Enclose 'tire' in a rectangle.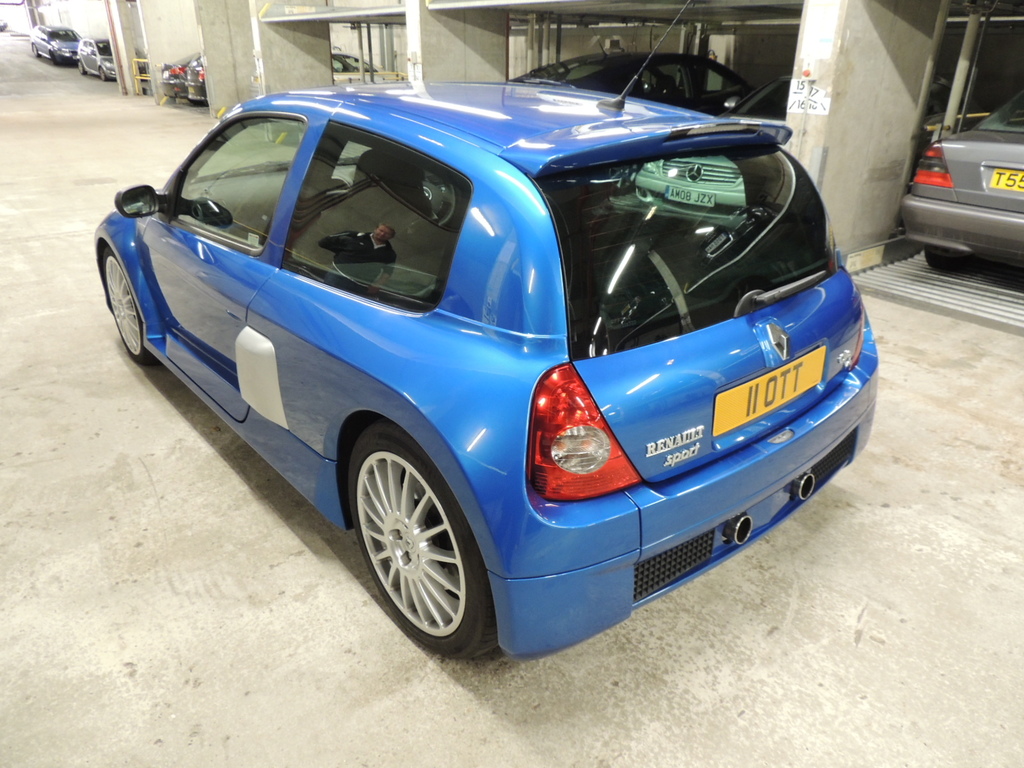
rect(49, 51, 54, 64).
